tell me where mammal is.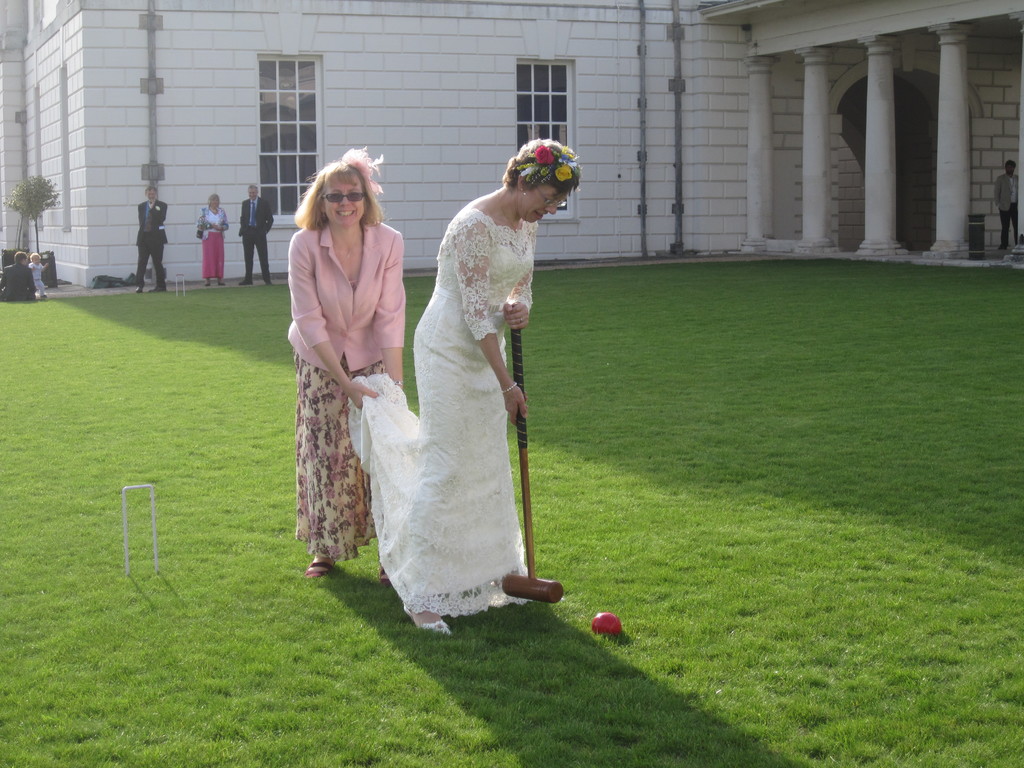
mammal is at x1=992 y1=159 x2=1020 y2=249.
